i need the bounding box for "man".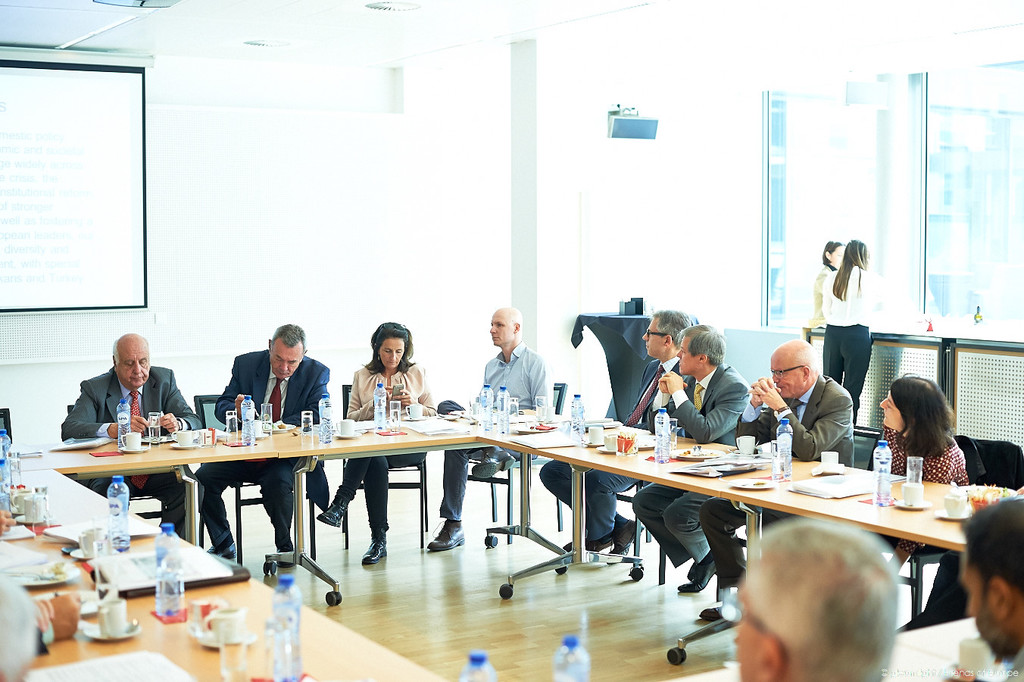
Here it is: x1=620, y1=322, x2=754, y2=599.
